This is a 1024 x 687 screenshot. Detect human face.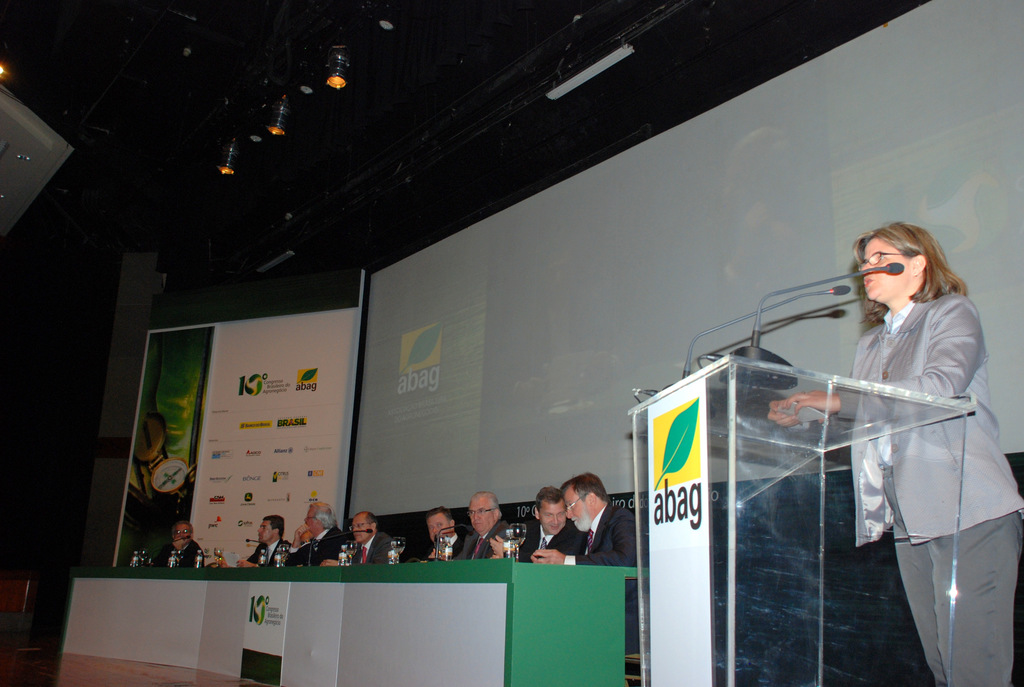
locate(351, 517, 371, 542).
